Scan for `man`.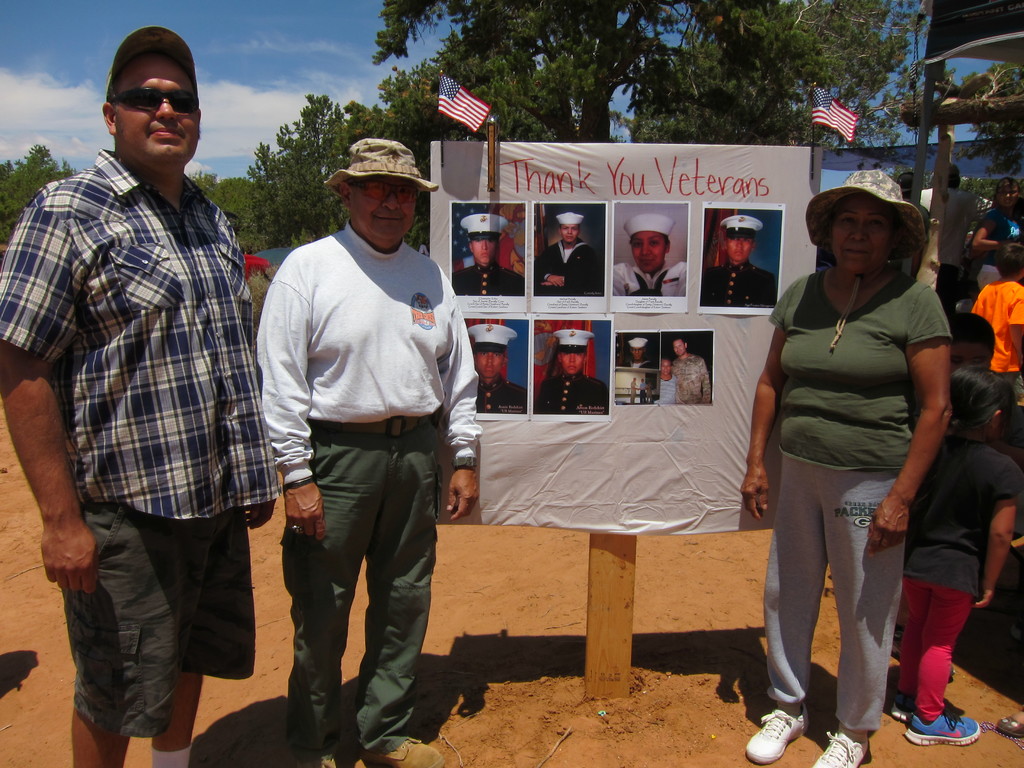
Scan result: 246:138:472:744.
